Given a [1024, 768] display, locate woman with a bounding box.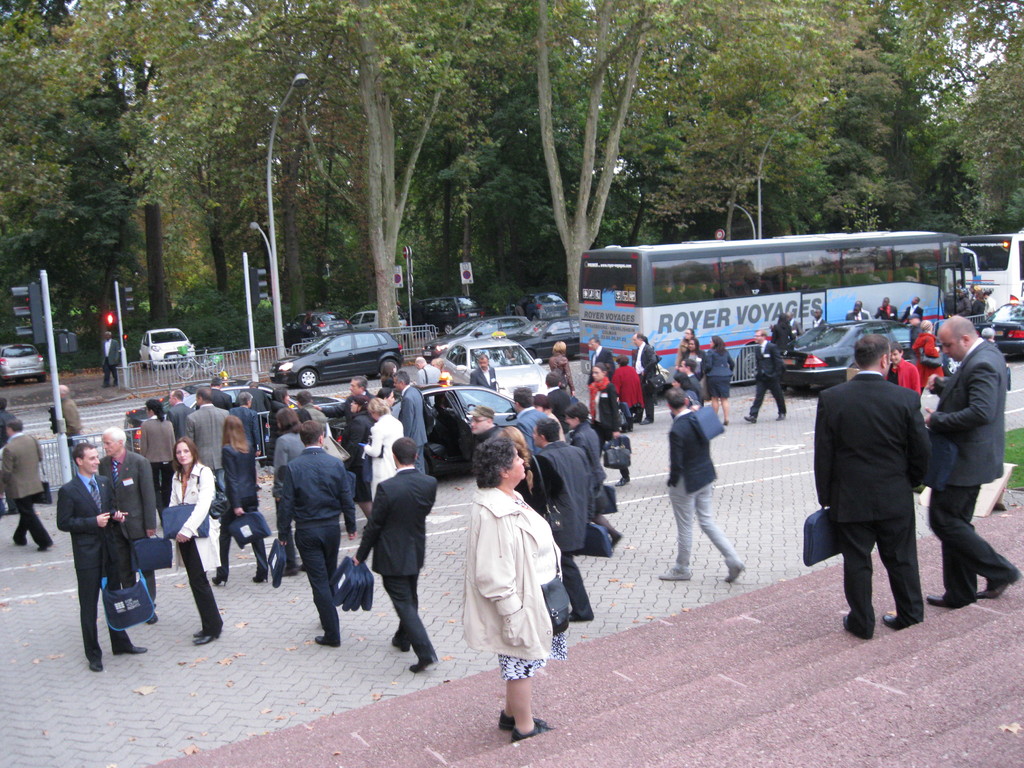
Located: left=911, top=318, right=943, bottom=387.
